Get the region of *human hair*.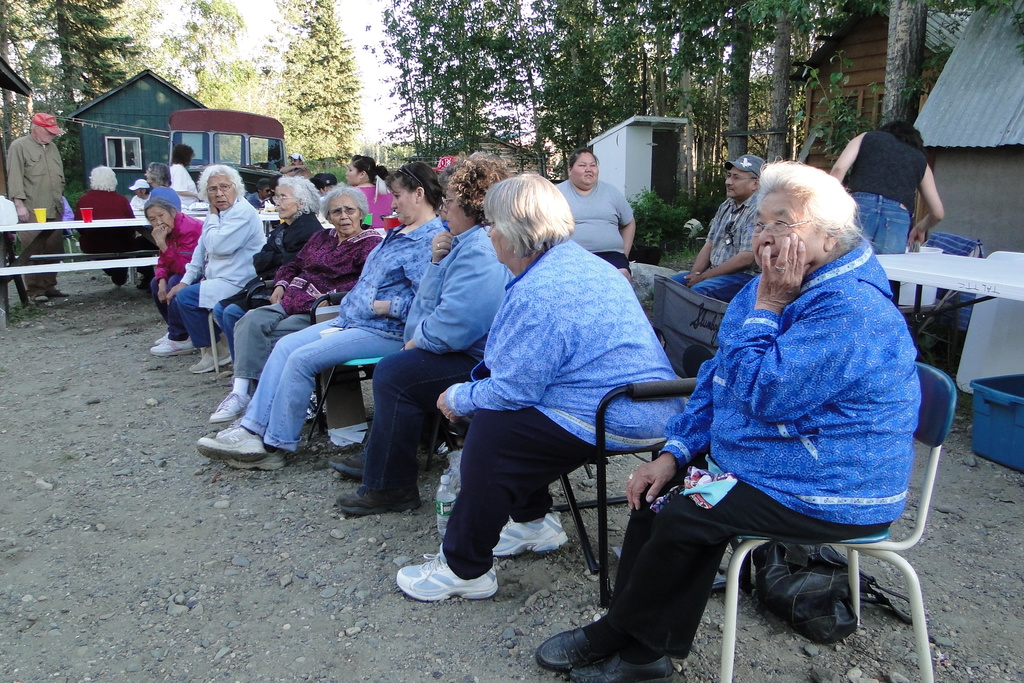
box(879, 121, 925, 154).
